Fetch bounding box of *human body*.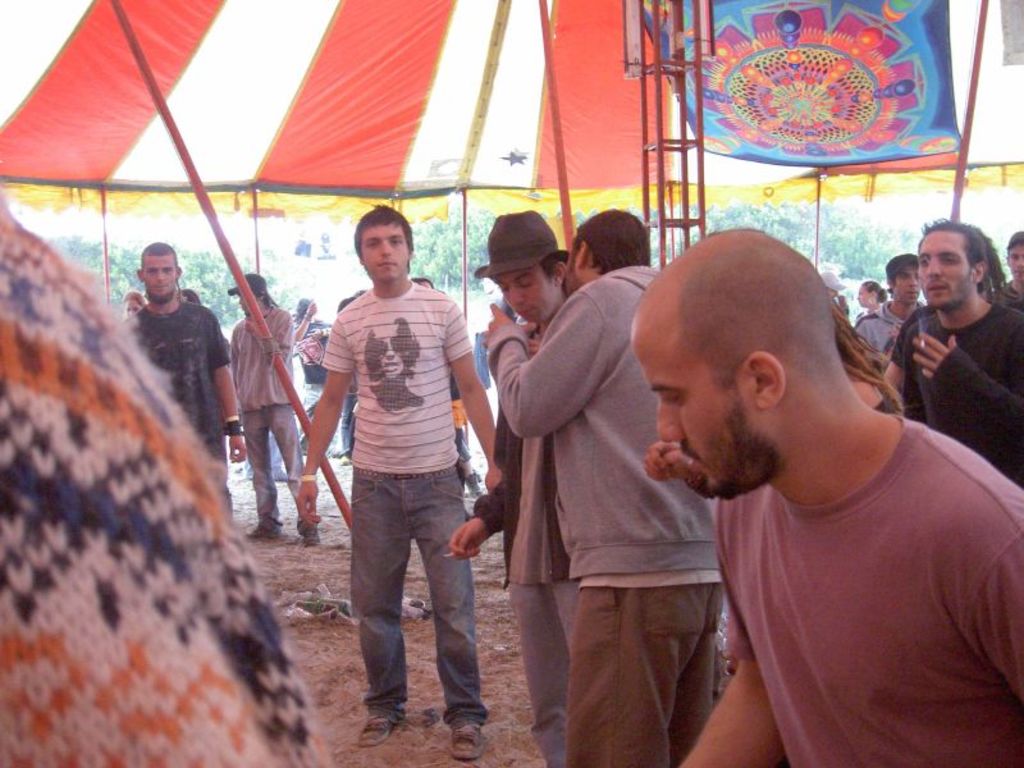
Bbox: rect(294, 205, 506, 764).
